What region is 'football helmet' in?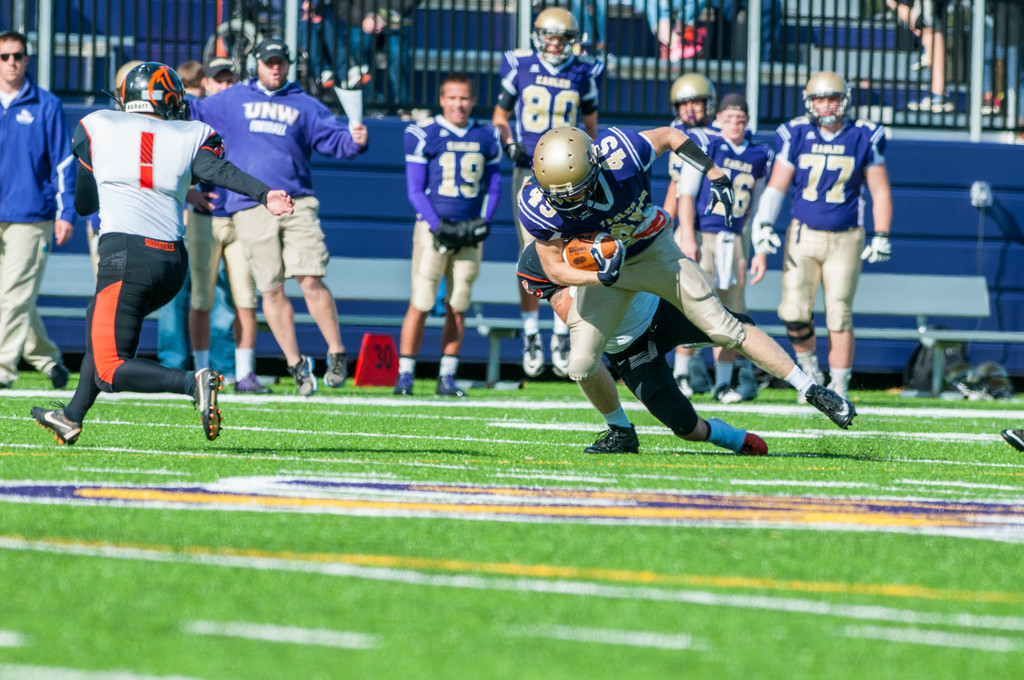
{"x1": 531, "y1": 8, "x2": 581, "y2": 60}.
